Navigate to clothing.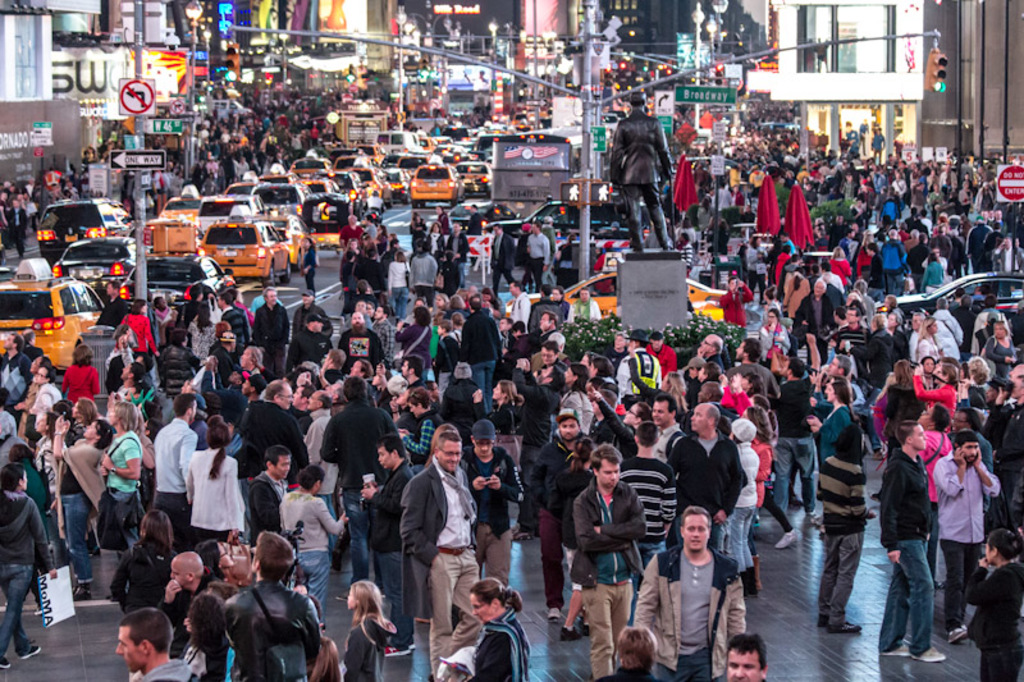
Navigation target: x1=932, y1=302, x2=963, y2=360.
